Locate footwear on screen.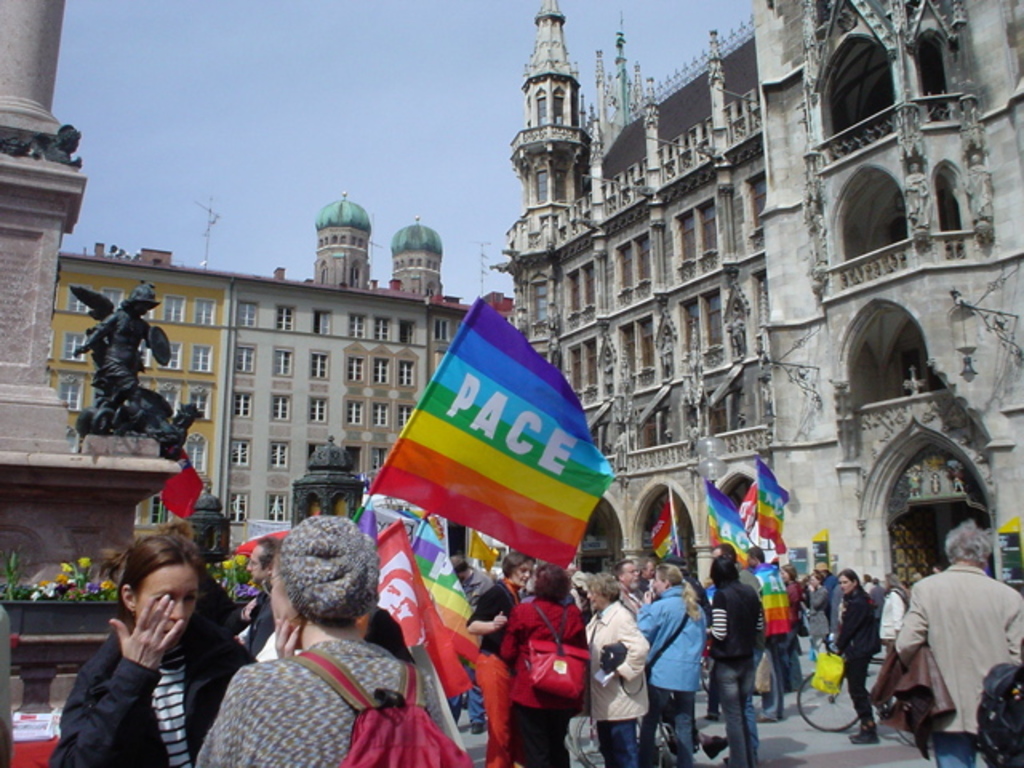
On screen at Rect(750, 707, 776, 725).
